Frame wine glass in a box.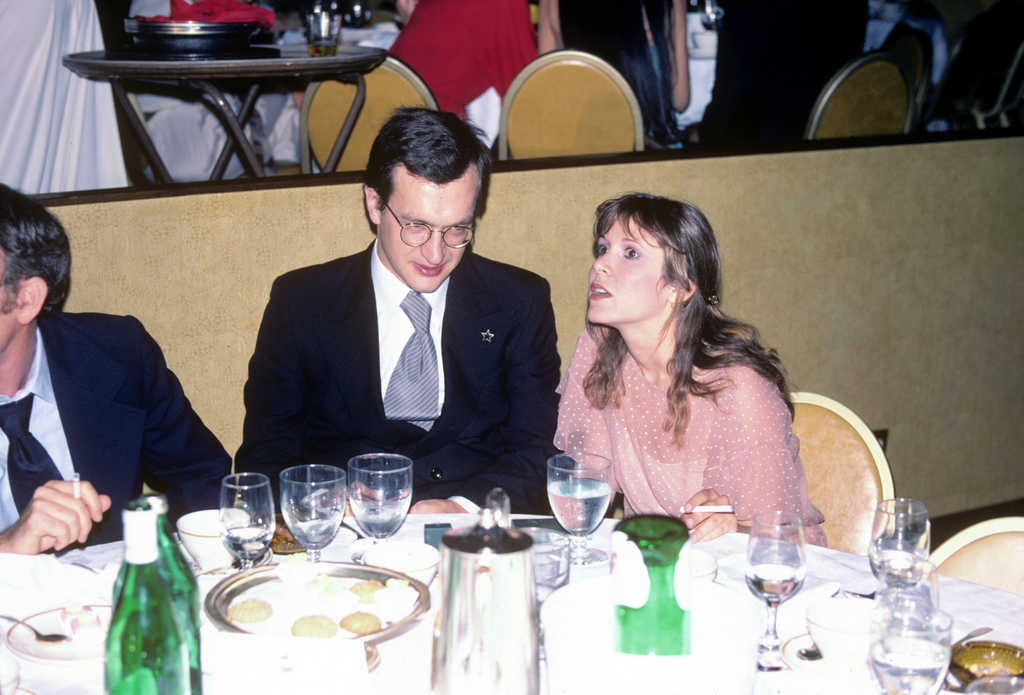
[882,568,934,628].
